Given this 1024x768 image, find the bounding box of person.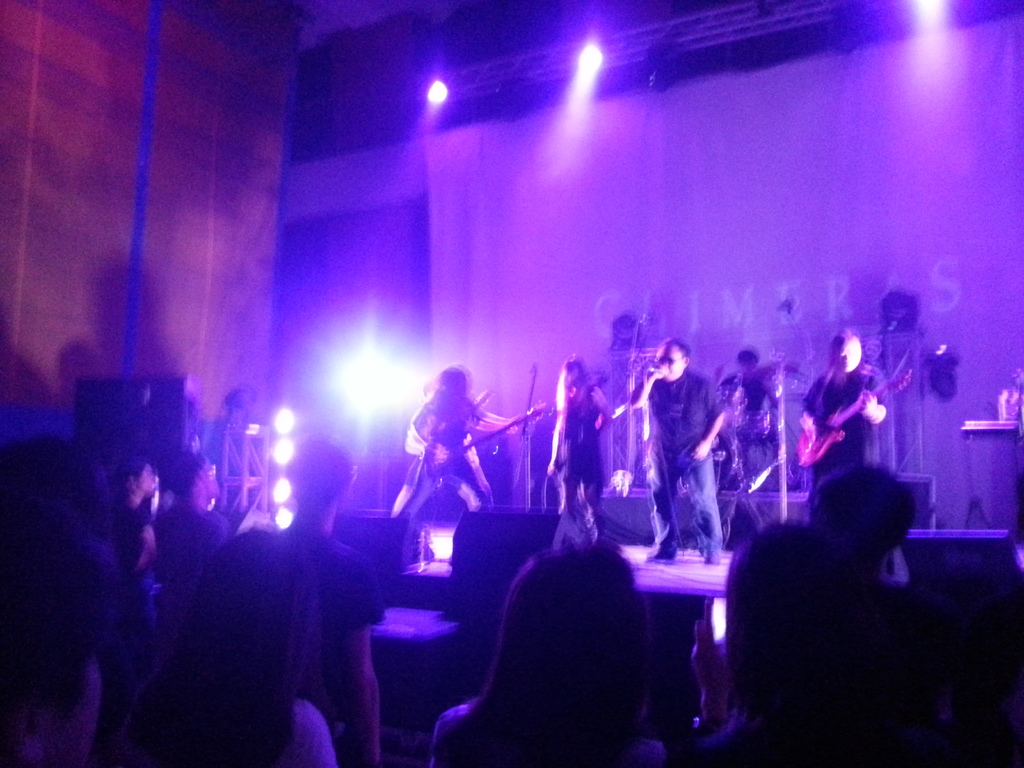
bbox=[111, 452, 161, 581].
